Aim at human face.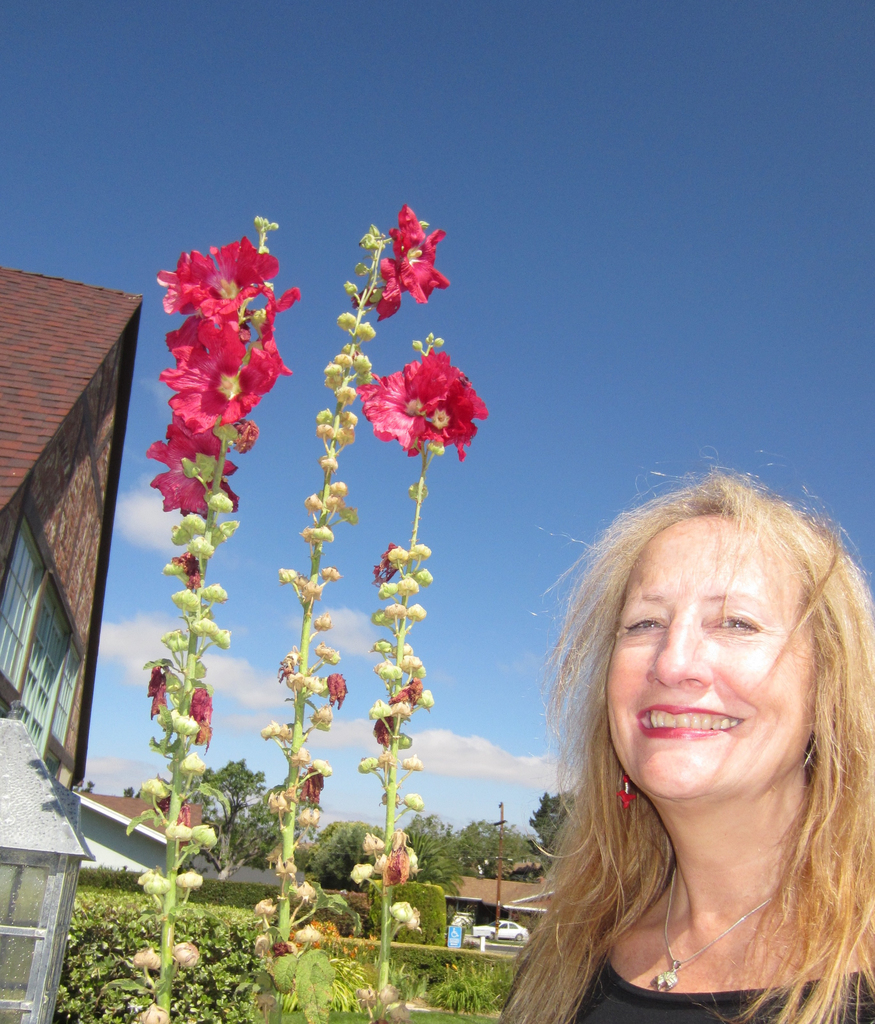
Aimed at [left=598, top=509, right=823, bottom=805].
